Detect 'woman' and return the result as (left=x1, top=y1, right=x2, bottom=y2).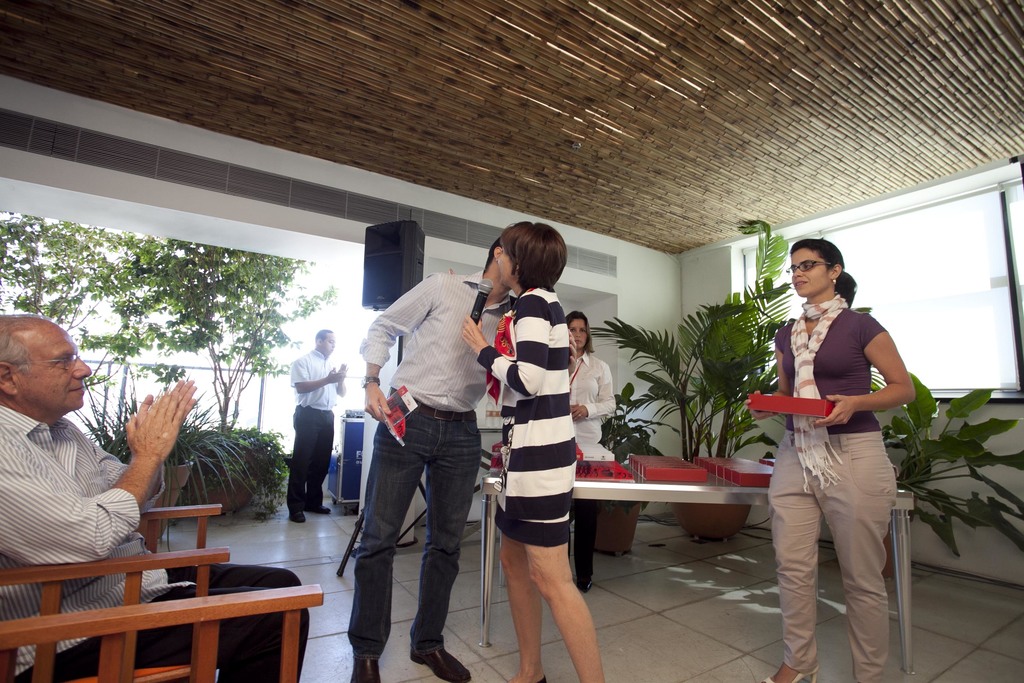
(left=472, top=212, right=615, bottom=675).
